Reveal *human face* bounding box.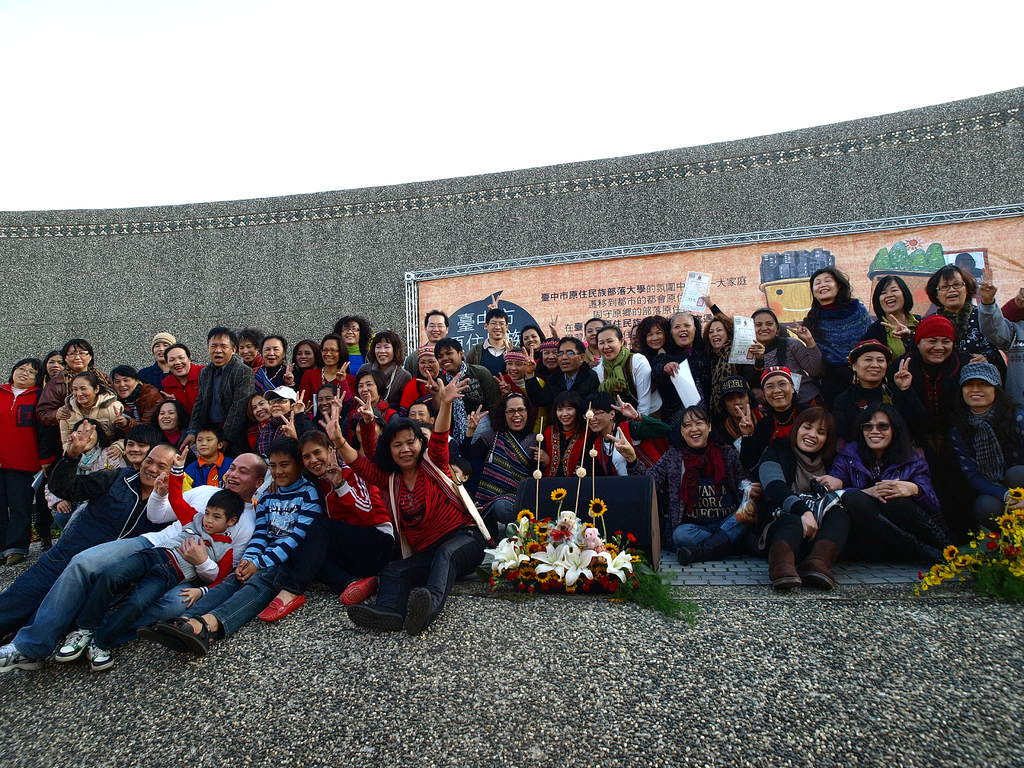
Revealed: select_region(491, 312, 504, 342).
